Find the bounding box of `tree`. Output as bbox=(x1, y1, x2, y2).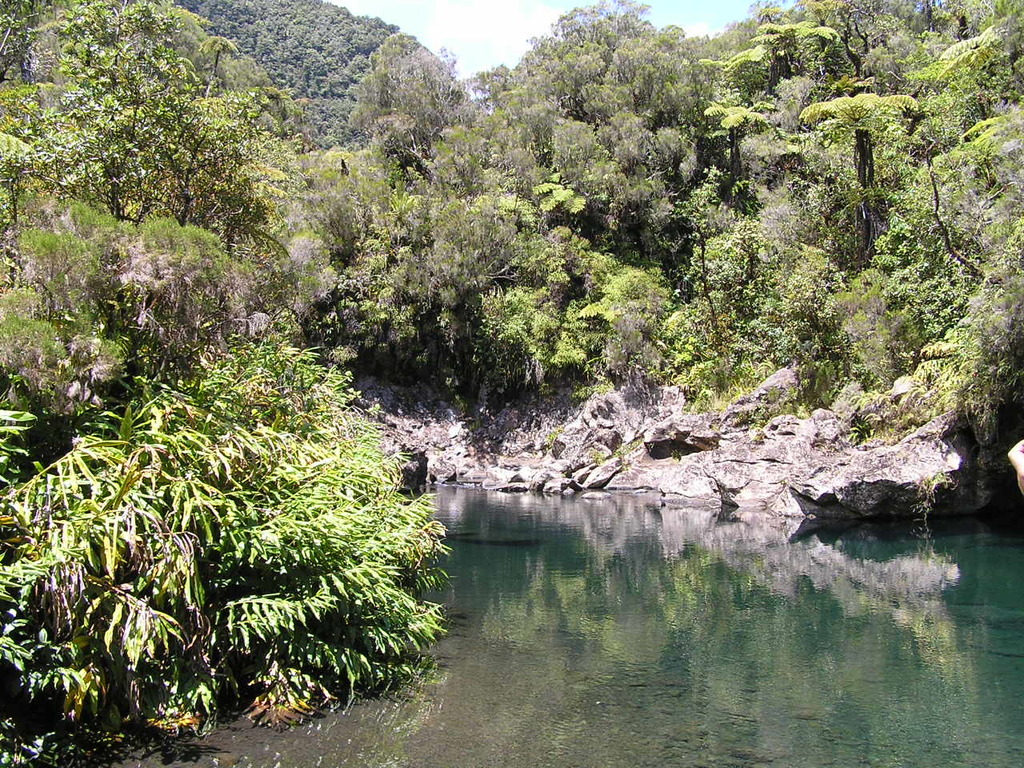
bbox=(0, 4, 310, 250).
